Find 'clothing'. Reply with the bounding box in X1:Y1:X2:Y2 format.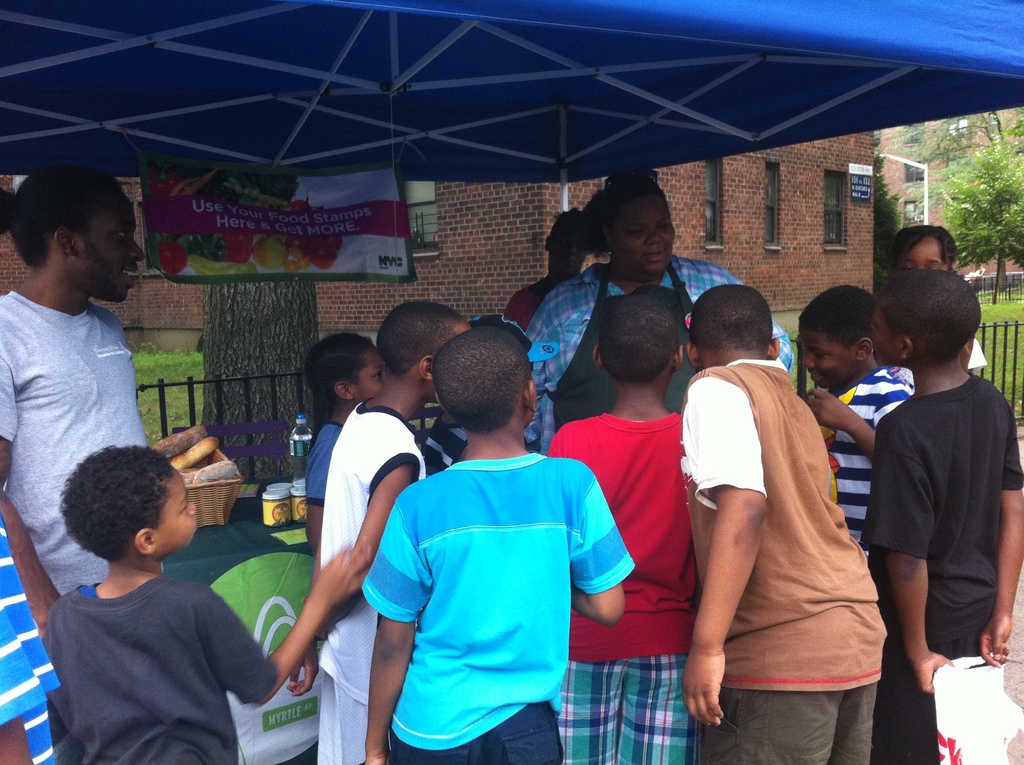
42:590:286:764.
